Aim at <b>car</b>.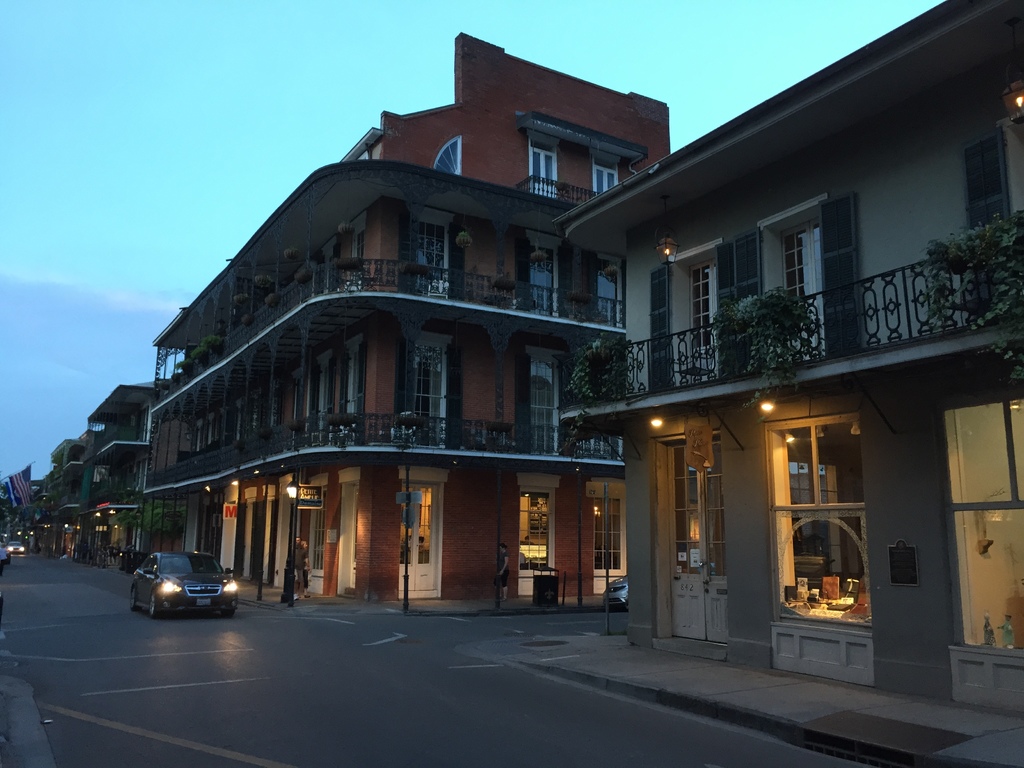
Aimed at rect(138, 546, 241, 621).
